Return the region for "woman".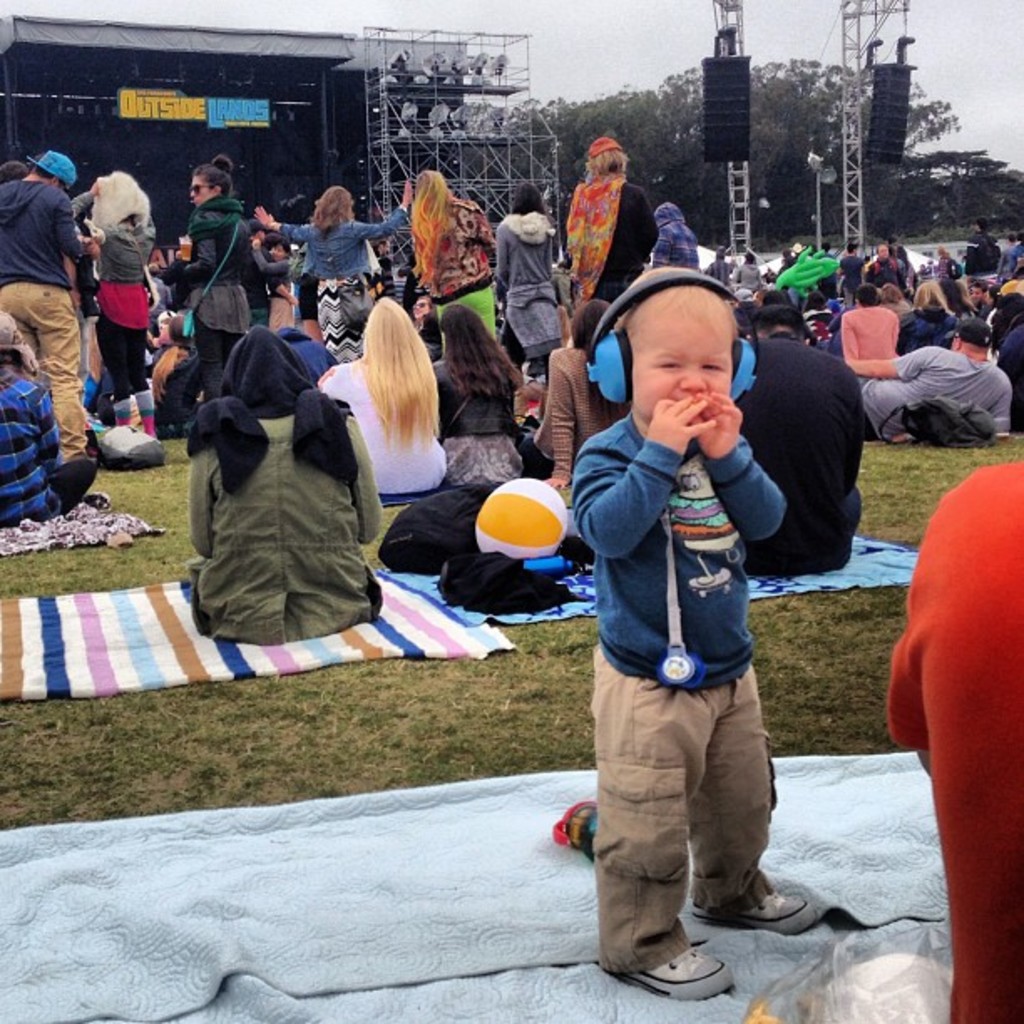
0,305,99,522.
